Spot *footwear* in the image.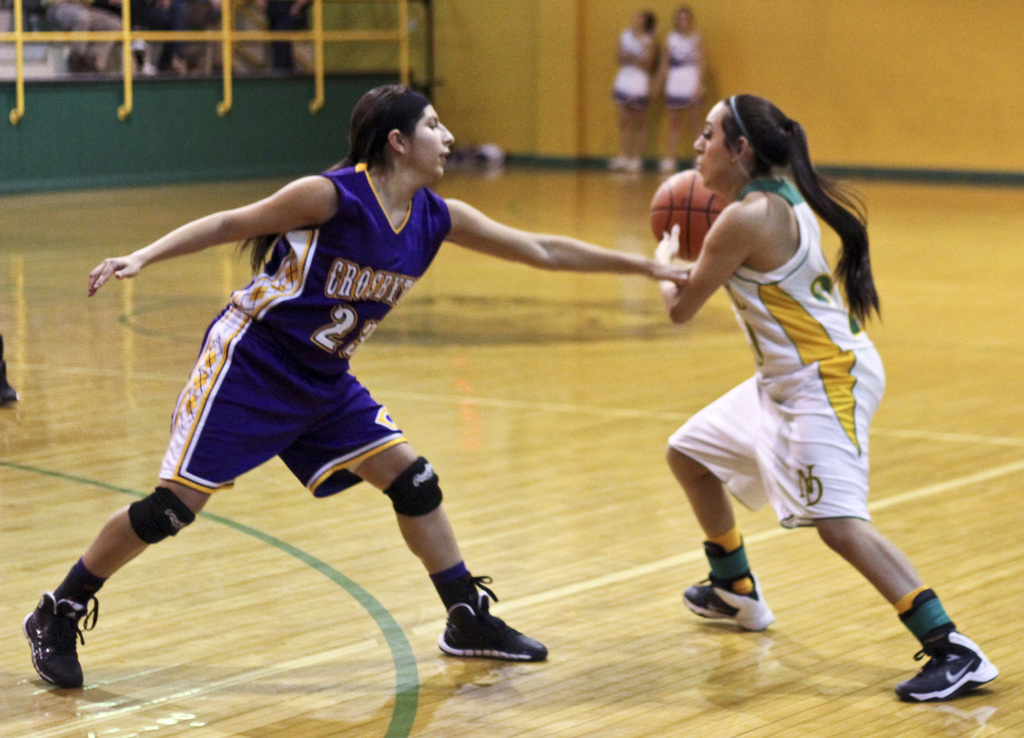
*footwear* found at bbox=(438, 574, 552, 663).
